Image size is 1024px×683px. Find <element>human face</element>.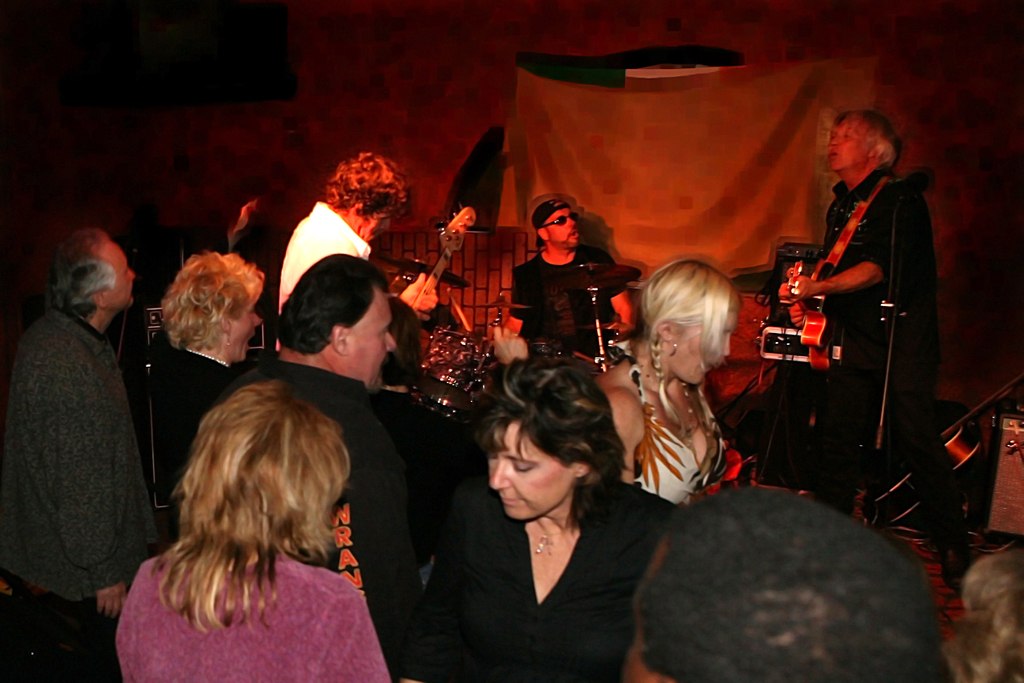
left=102, top=236, right=140, bottom=311.
